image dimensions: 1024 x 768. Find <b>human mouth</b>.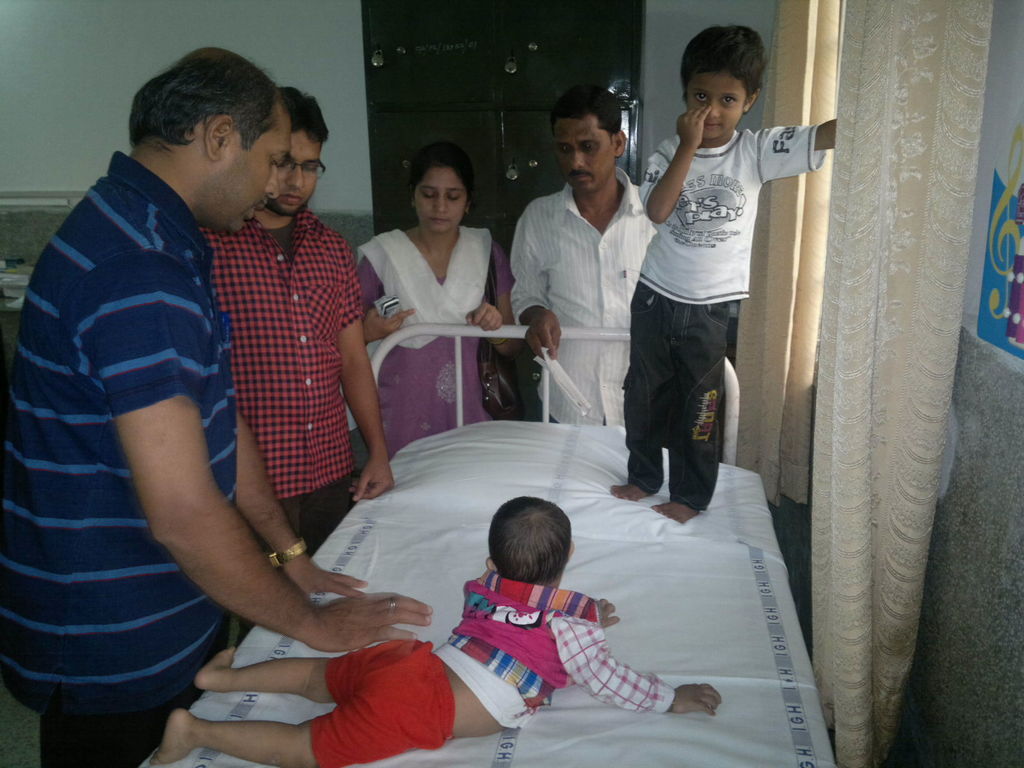
<bbox>567, 172, 589, 182</bbox>.
